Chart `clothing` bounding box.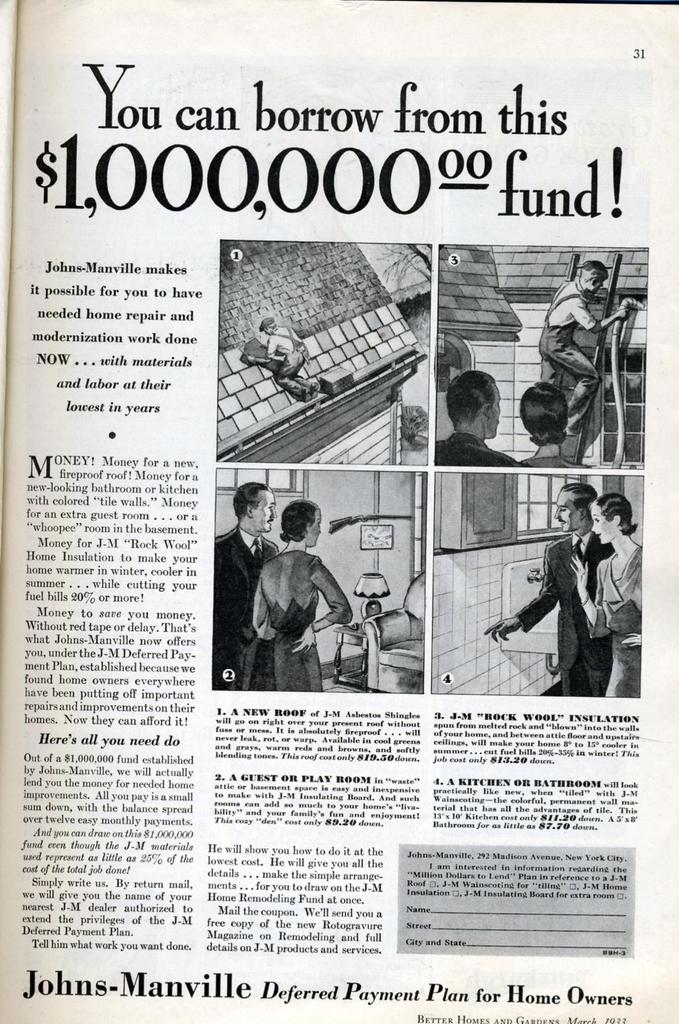
Charted: x1=516 y1=426 x2=586 y2=464.
